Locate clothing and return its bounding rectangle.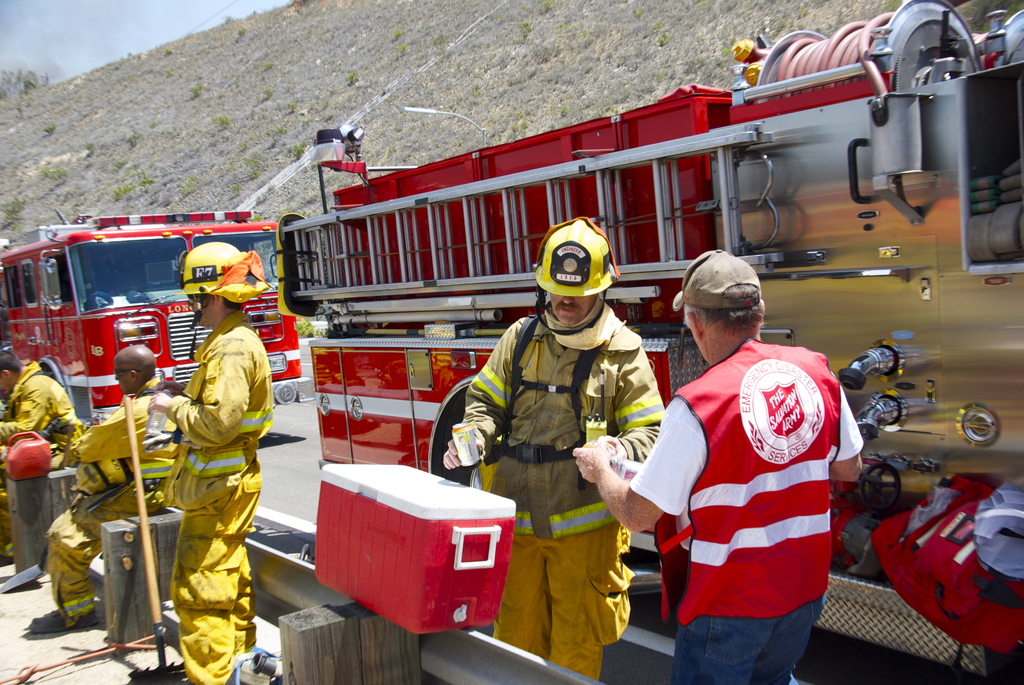
{"left": 449, "top": 302, "right": 668, "bottom": 684}.
